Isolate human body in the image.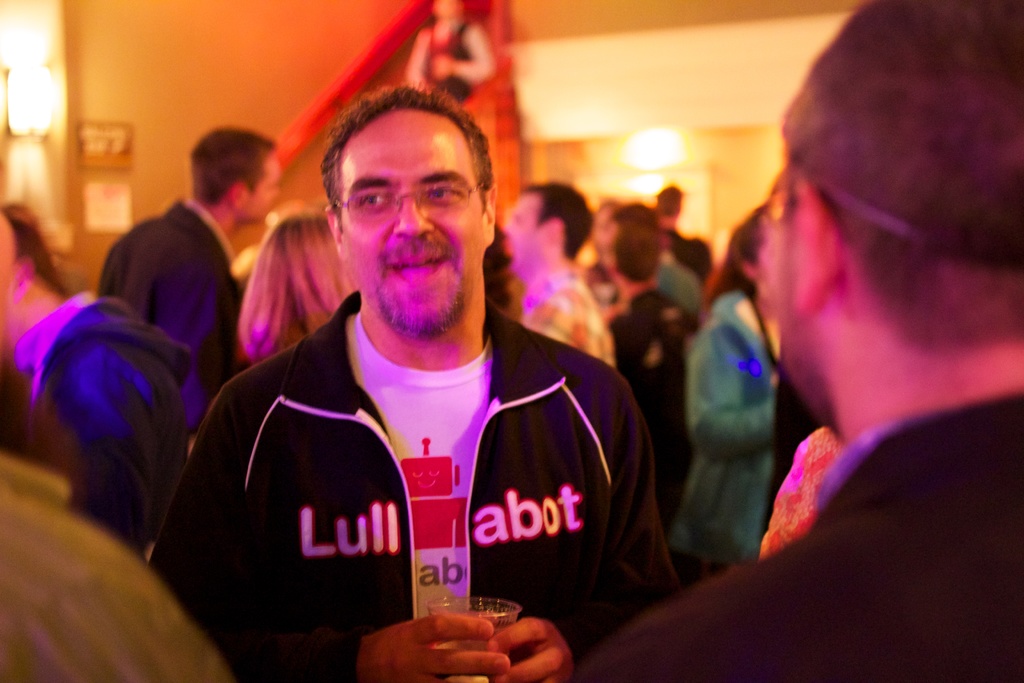
Isolated region: detection(88, 207, 248, 441).
